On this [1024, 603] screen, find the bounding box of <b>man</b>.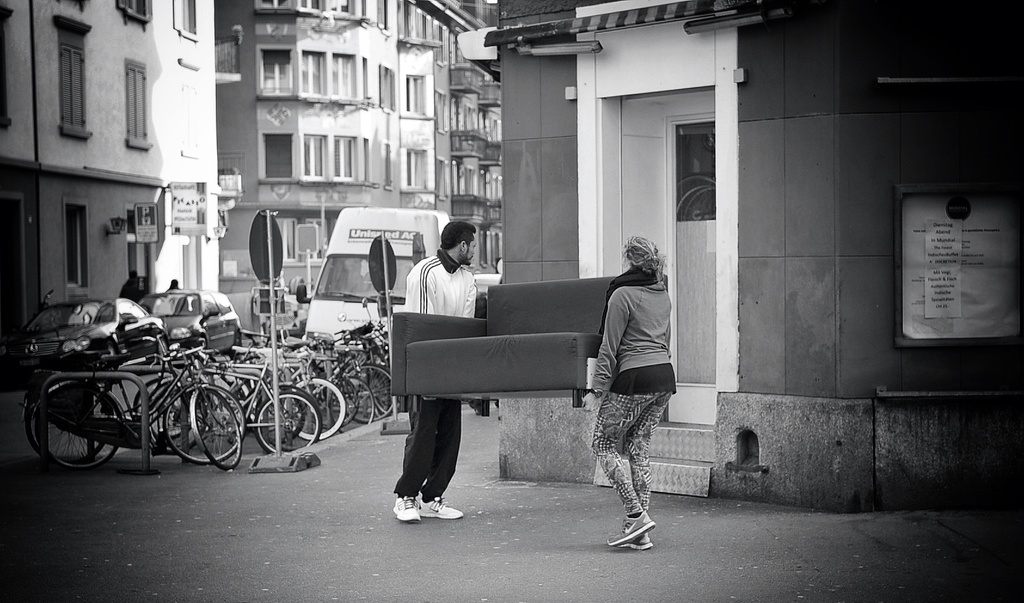
Bounding box: (392,219,479,525).
